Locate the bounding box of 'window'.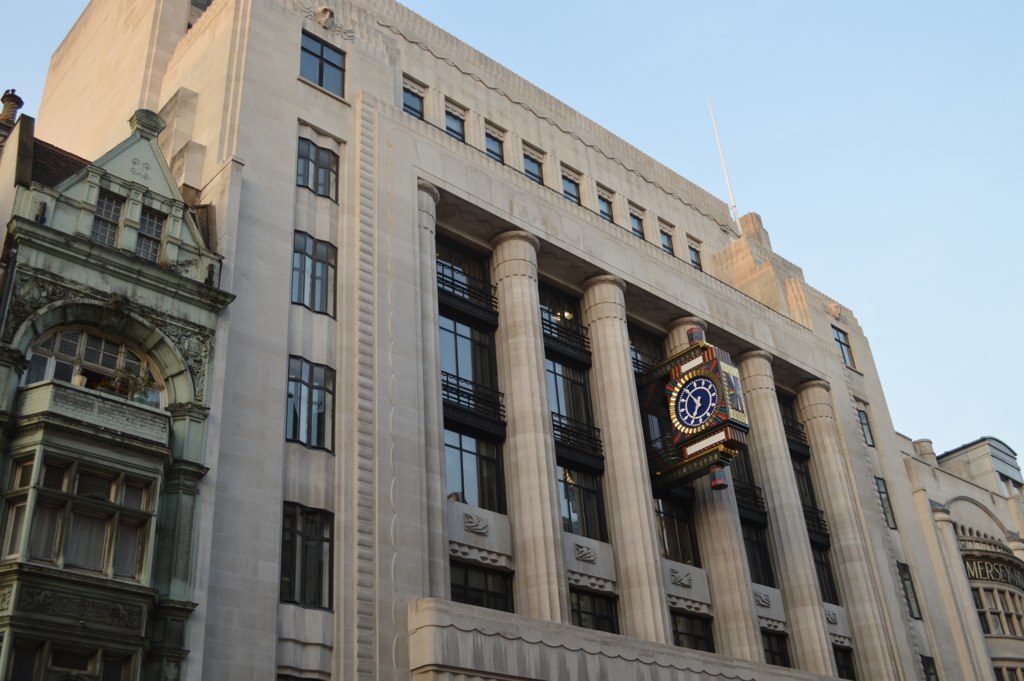
Bounding box: {"left": 19, "top": 329, "right": 168, "bottom": 417}.
